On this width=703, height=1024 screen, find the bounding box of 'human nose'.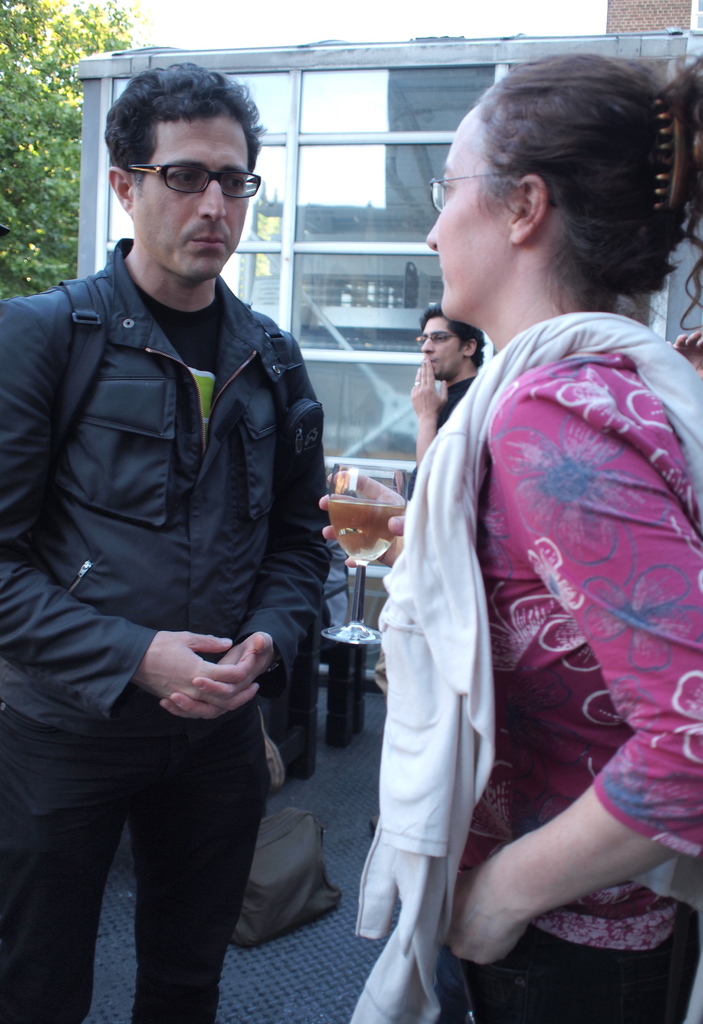
Bounding box: 200/177/227/223.
